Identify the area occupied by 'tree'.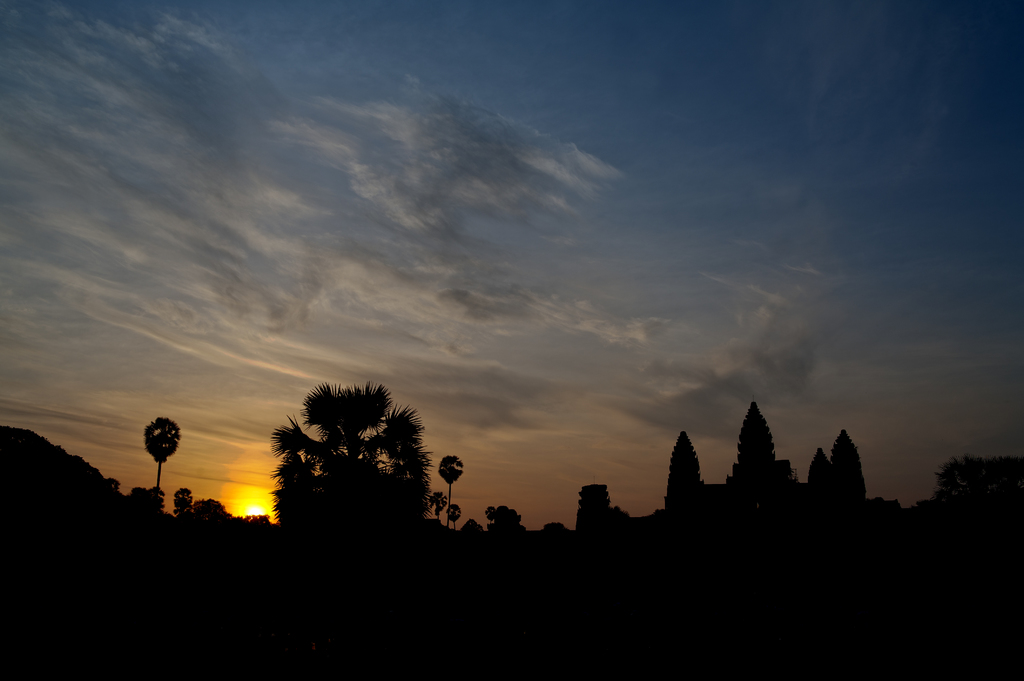
Area: [806,450,834,492].
